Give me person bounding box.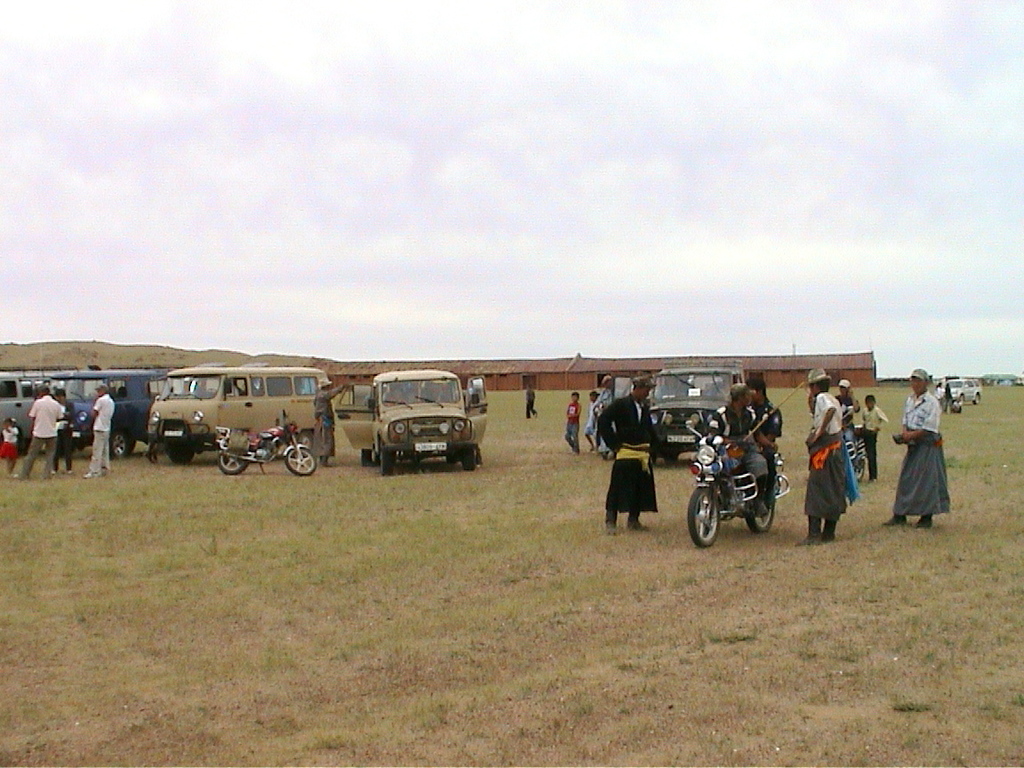
[705,380,765,508].
